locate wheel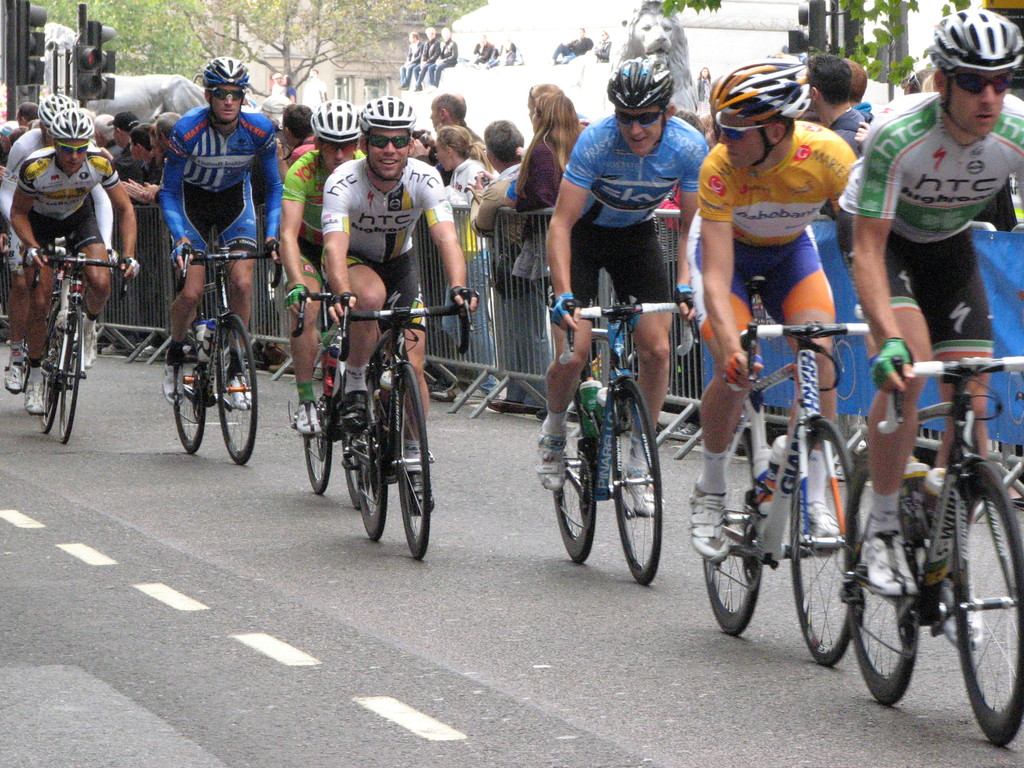
bbox=(702, 419, 762, 636)
